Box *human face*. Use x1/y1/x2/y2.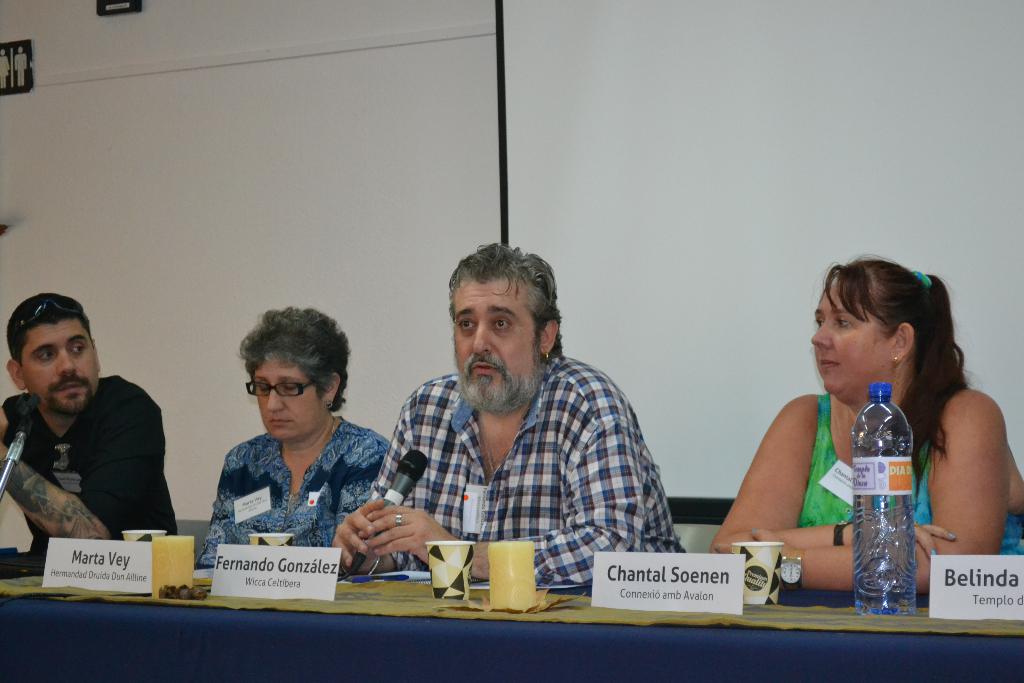
456/278/543/418.
